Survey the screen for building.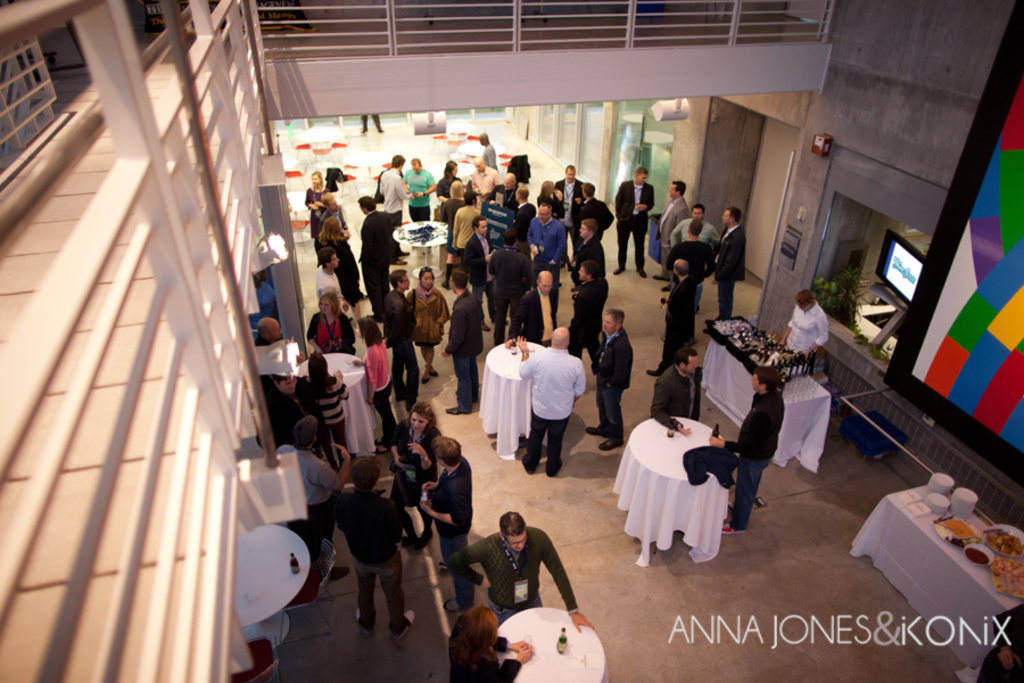
Survey found: (x1=0, y1=5, x2=1023, y2=682).
